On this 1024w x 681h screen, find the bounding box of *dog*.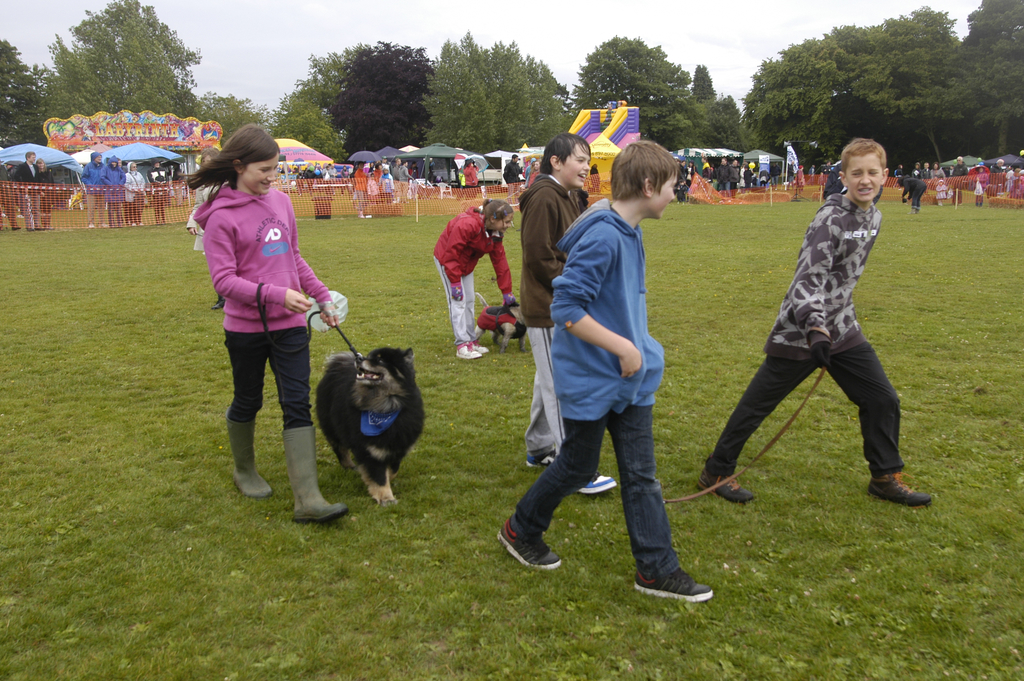
Bounding box: Rect(291, 179, 298, 192).
